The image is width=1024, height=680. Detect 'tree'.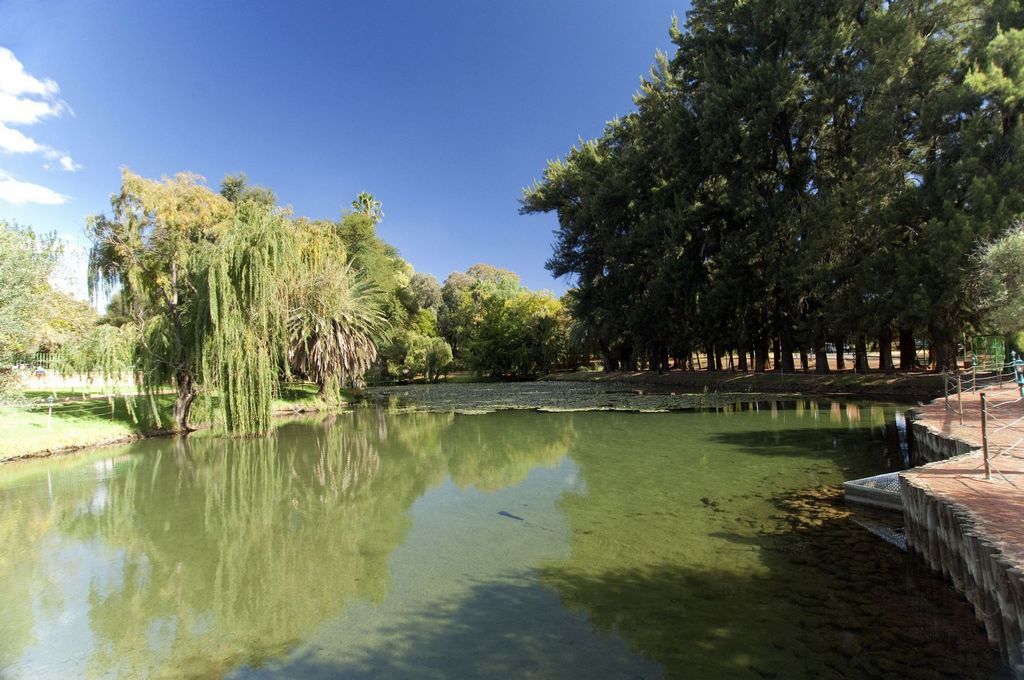
Detection: (340, 187, 390, 232).
